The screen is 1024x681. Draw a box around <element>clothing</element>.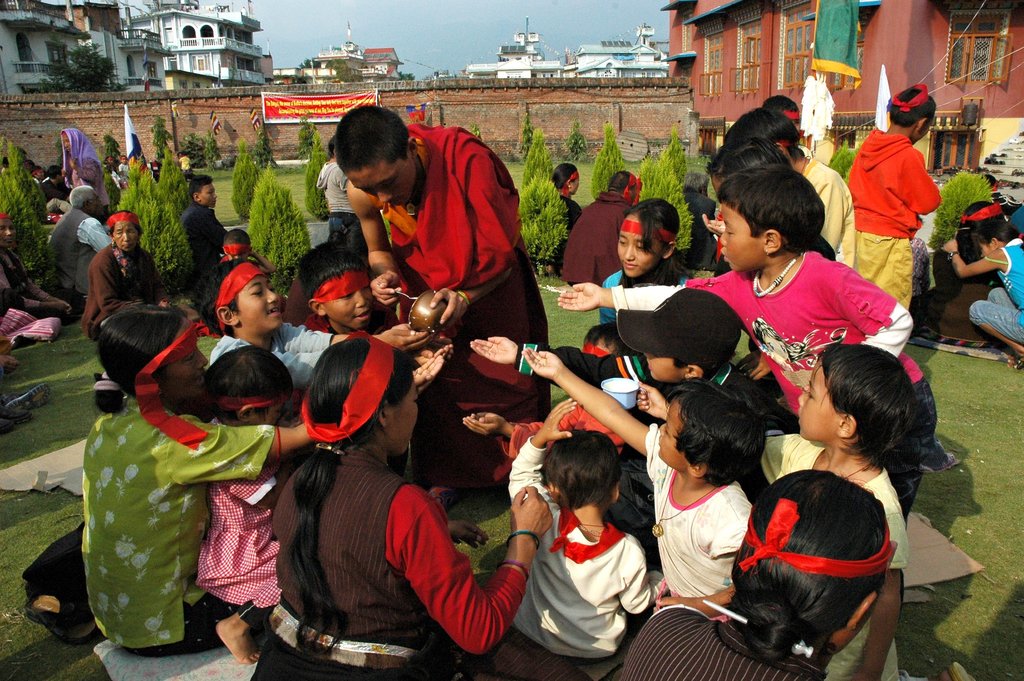
602/267/689/346.
